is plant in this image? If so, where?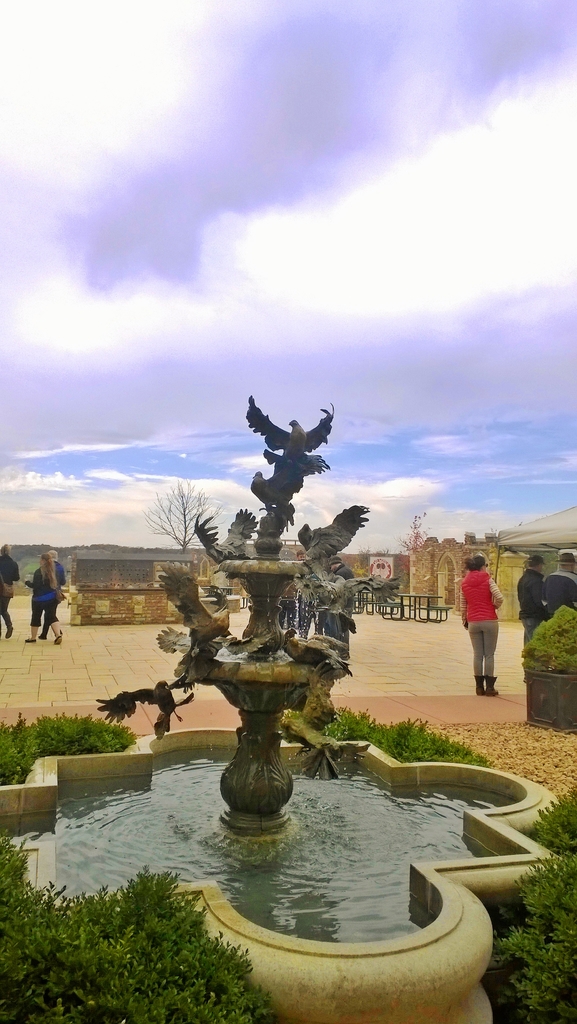
Yes, at select_region(20, 838, 285, 1018).
